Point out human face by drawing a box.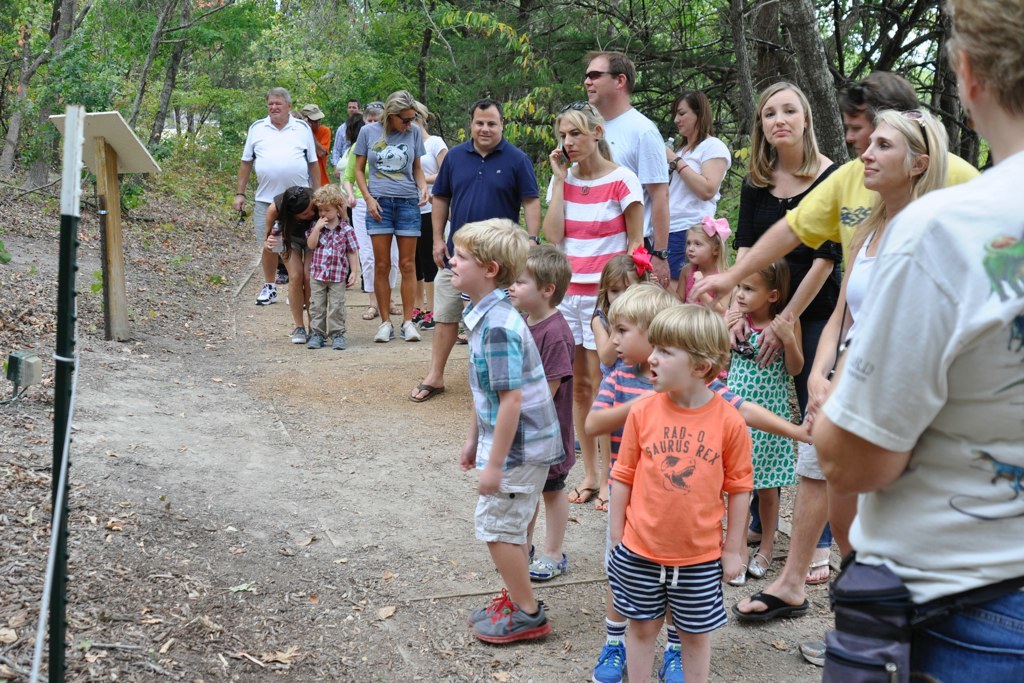
select_region(844, 111, 875, 153).
